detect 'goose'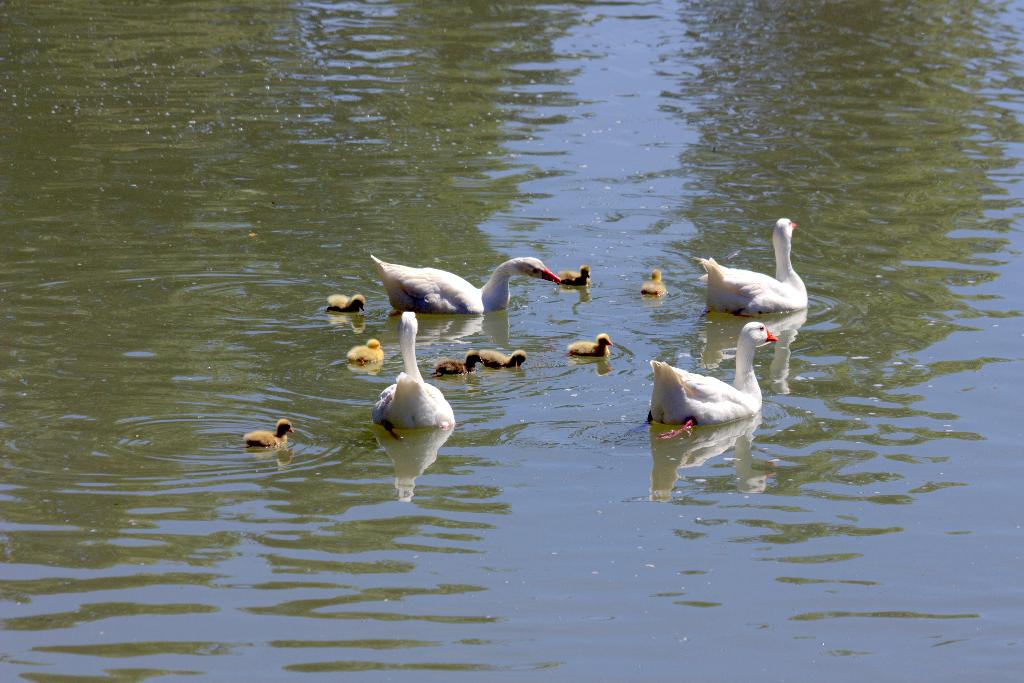
348, 336, 383, 366
